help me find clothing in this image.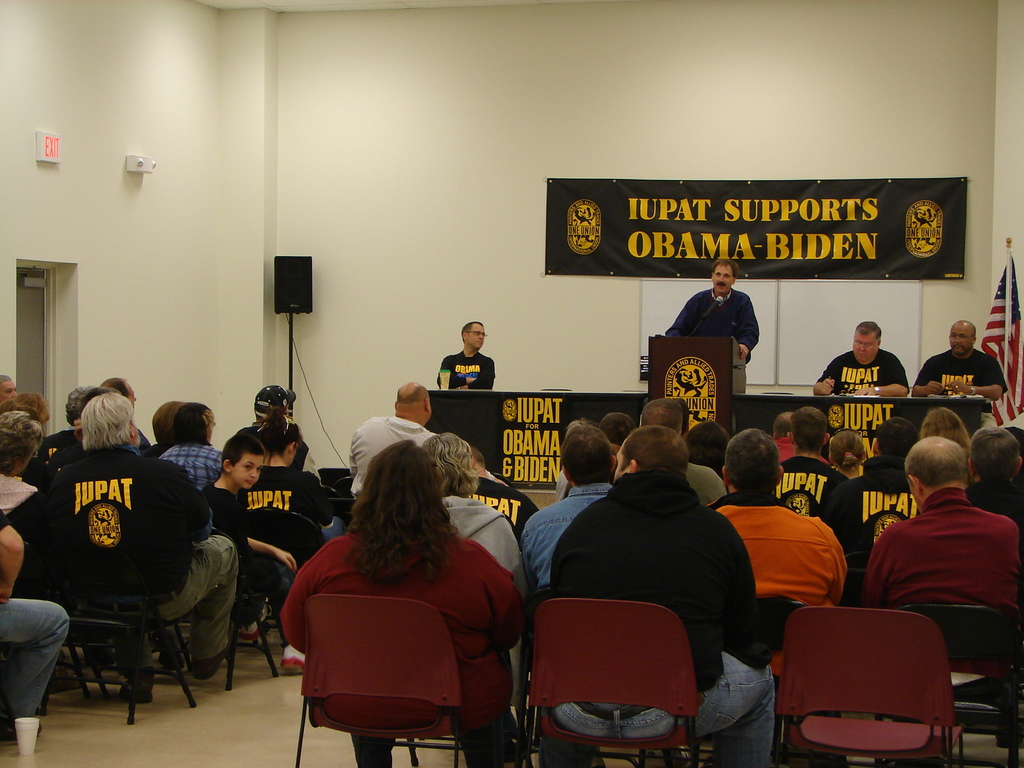
Found it: 856/445/945/525.
